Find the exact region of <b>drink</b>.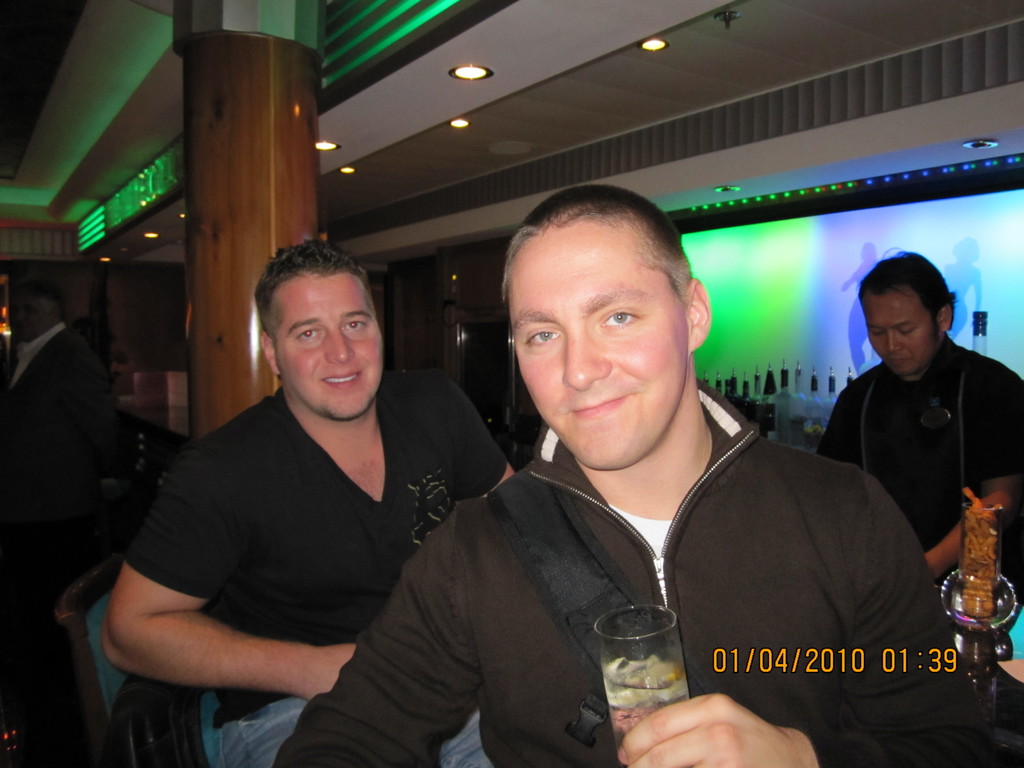
Exact region: bbox=(605, 646, 691, 753).
